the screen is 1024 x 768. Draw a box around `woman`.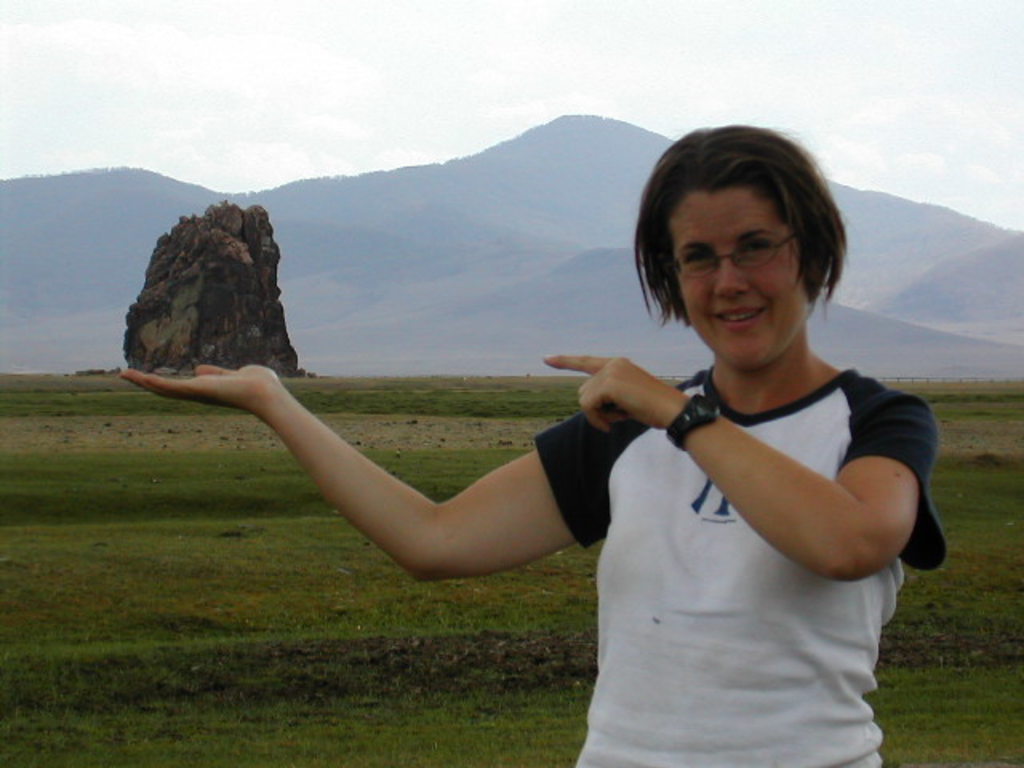
detection(122, 123, 950, 766).
